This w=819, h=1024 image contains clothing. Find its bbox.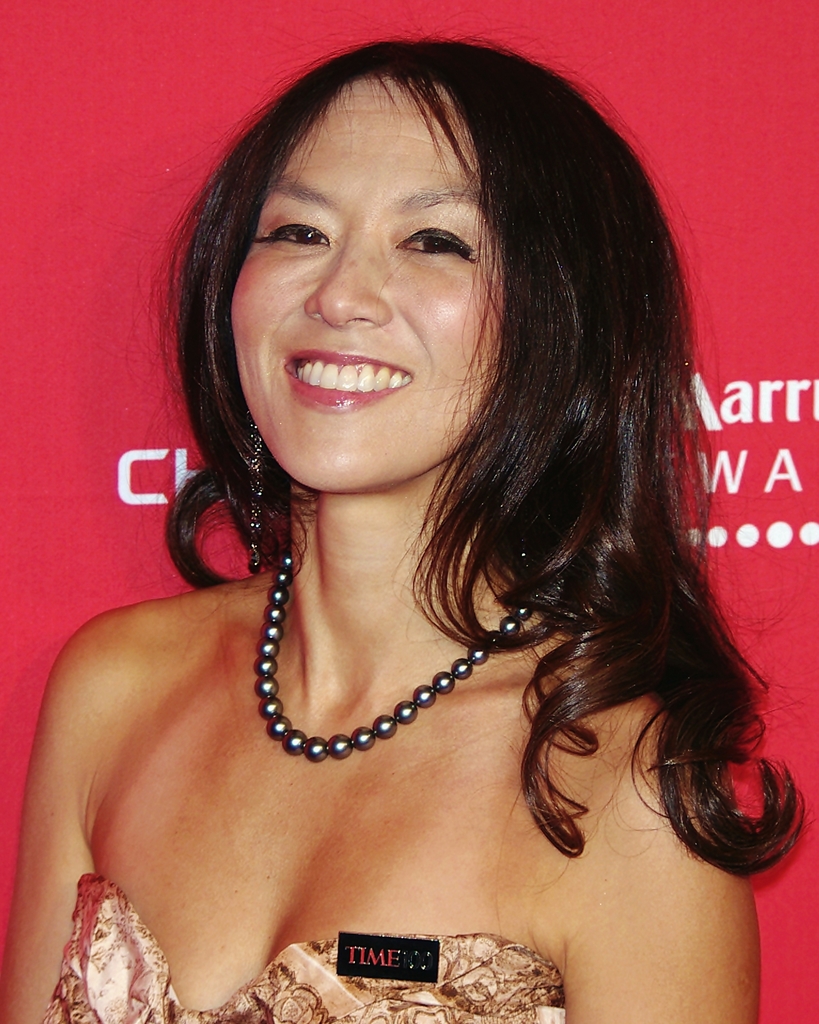
<box>51,891,564,1020</box>.
